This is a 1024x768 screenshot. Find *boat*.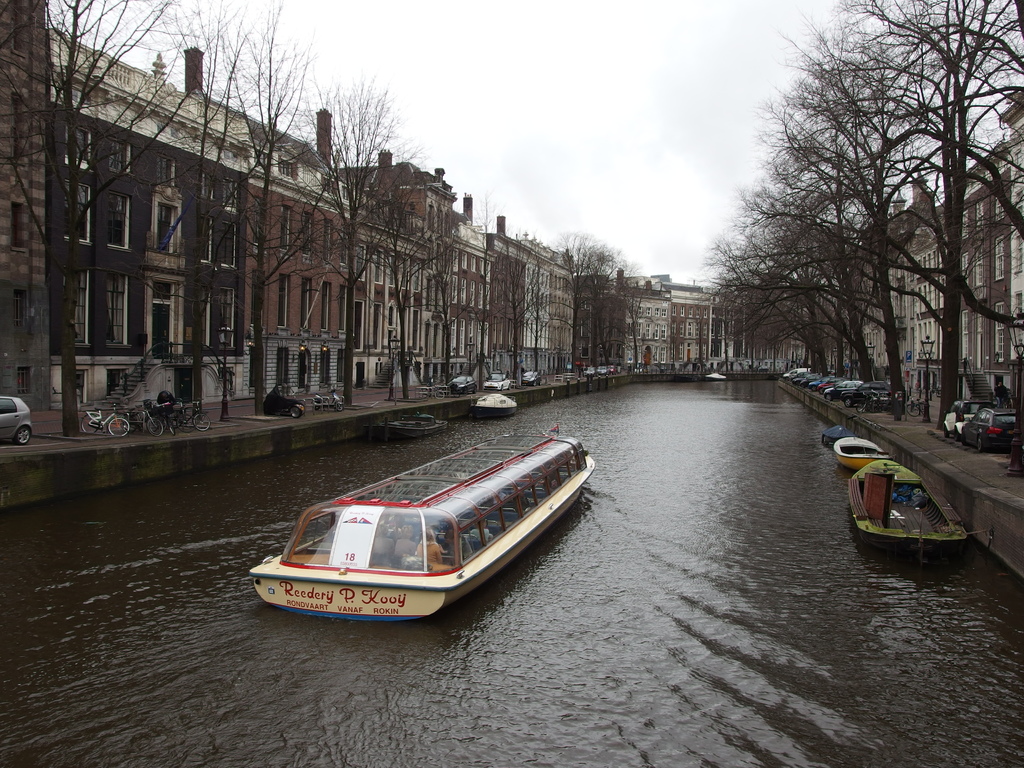
Bounding box: bbox=[825, 424, 866, 449].
